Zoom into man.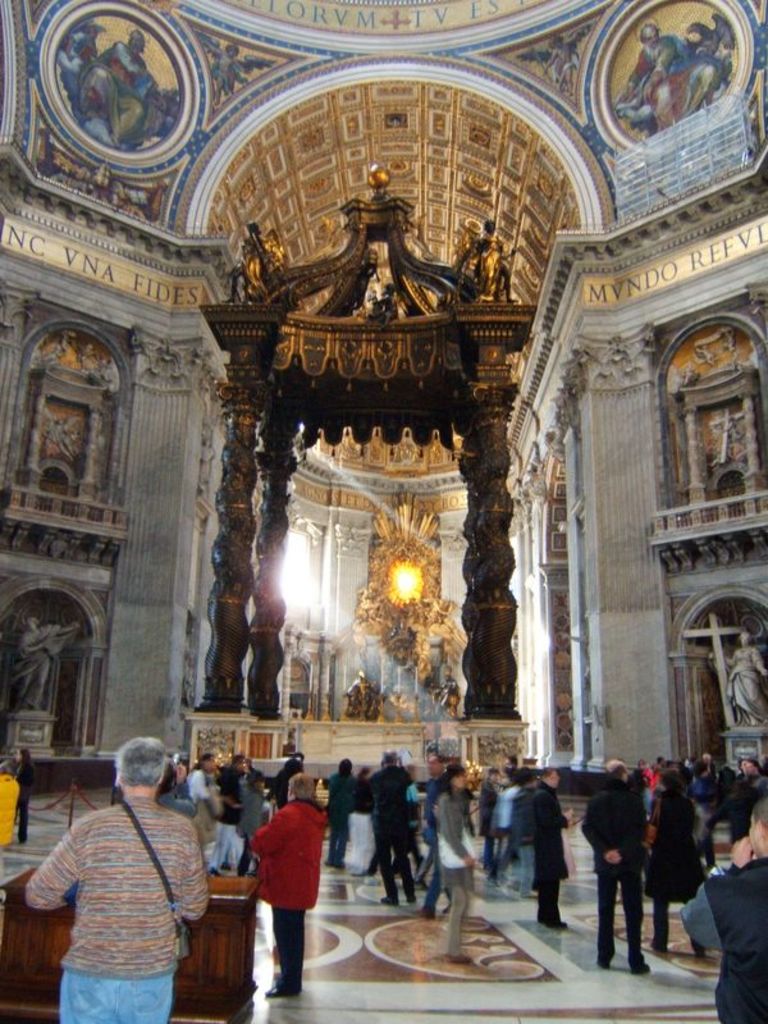
Zoom target: {"x1": 534, "y1": 772, "x2": 564, "y2": 928}.
